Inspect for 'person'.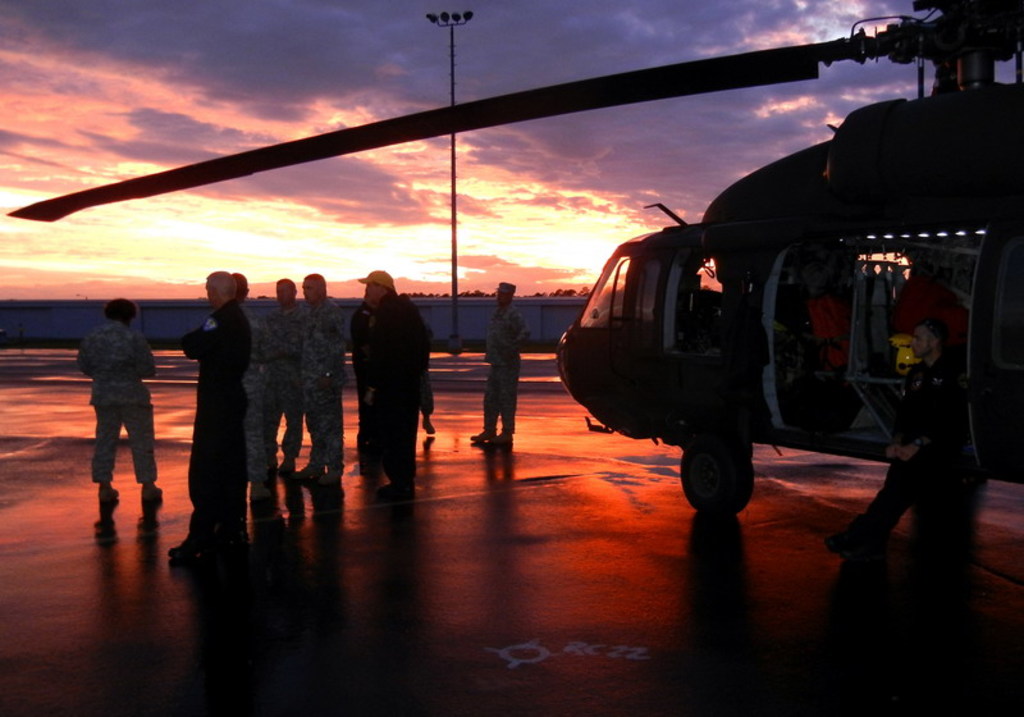
Inspection: <bbox>69, 283, 148, 516</bbox>.
